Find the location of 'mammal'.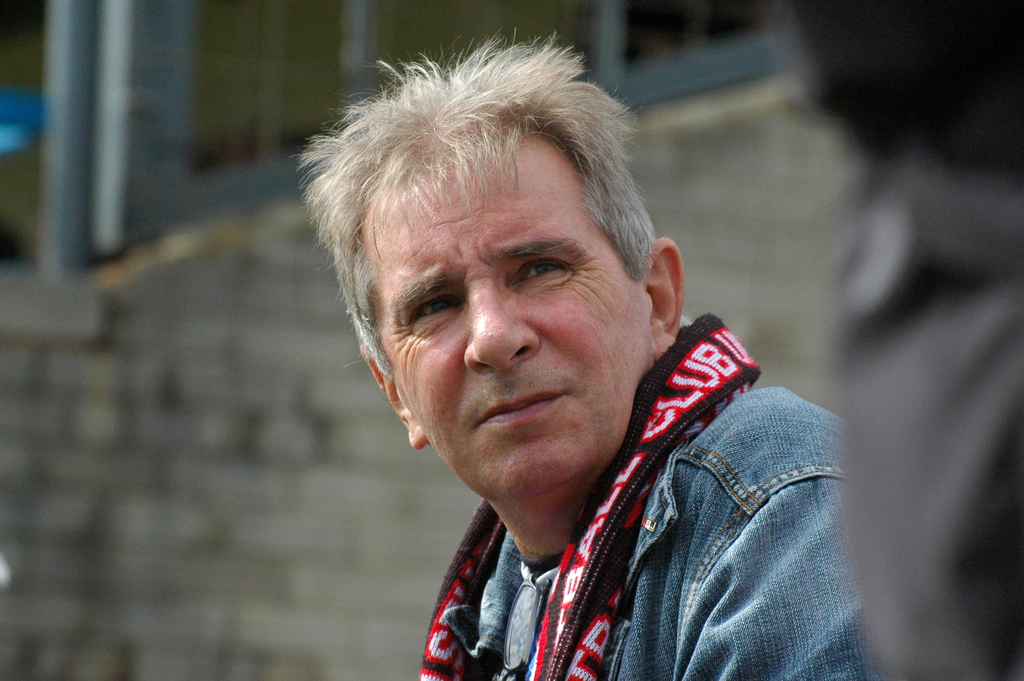
Location: box=[245, 49, 888, 680].
